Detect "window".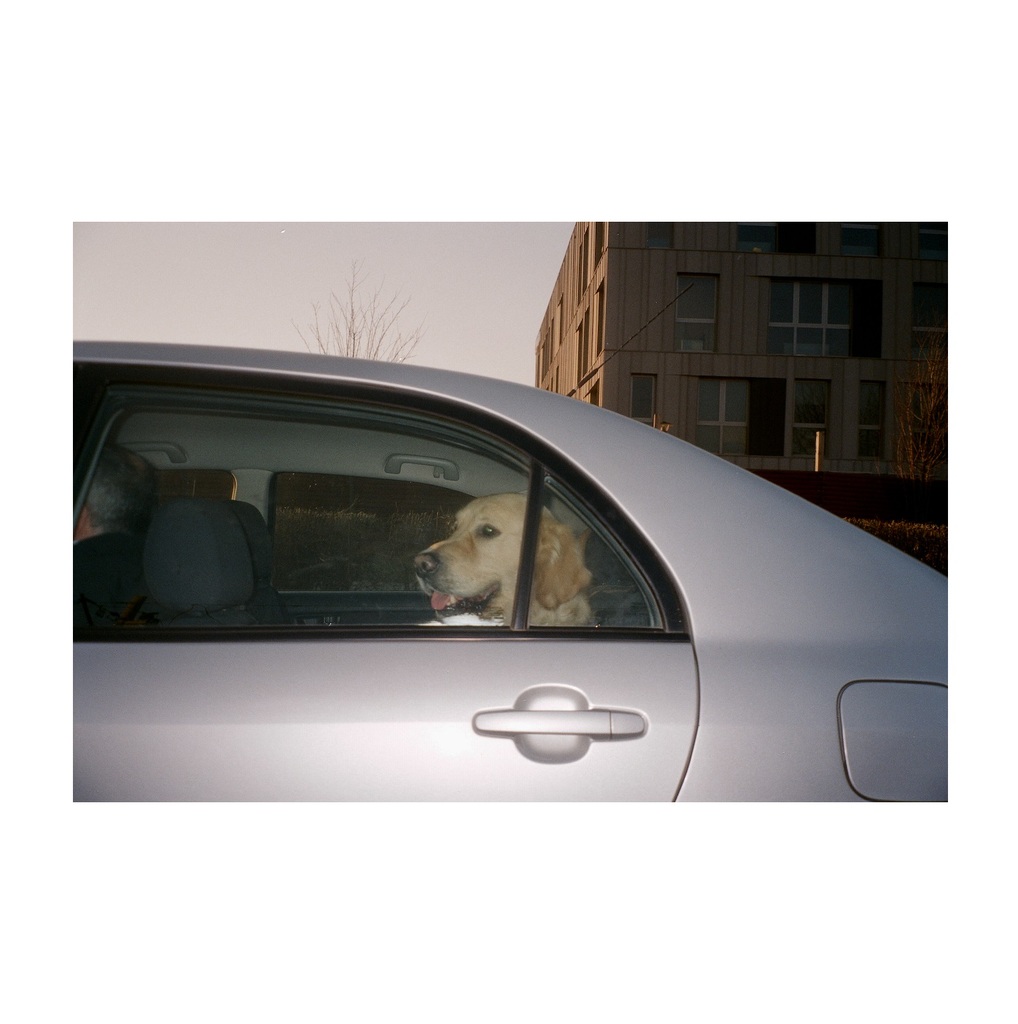
Detected at (759, 280, 880, 356).
